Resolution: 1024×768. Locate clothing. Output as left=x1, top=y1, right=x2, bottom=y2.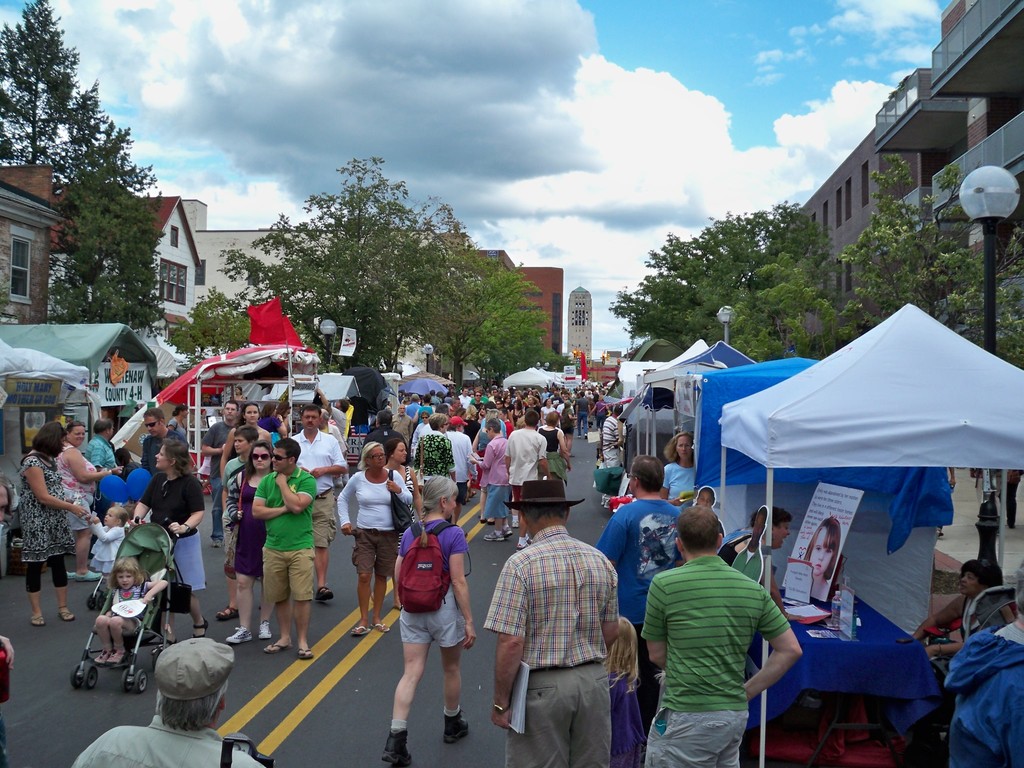
left=21, top=450, right=79, bottom=590.
